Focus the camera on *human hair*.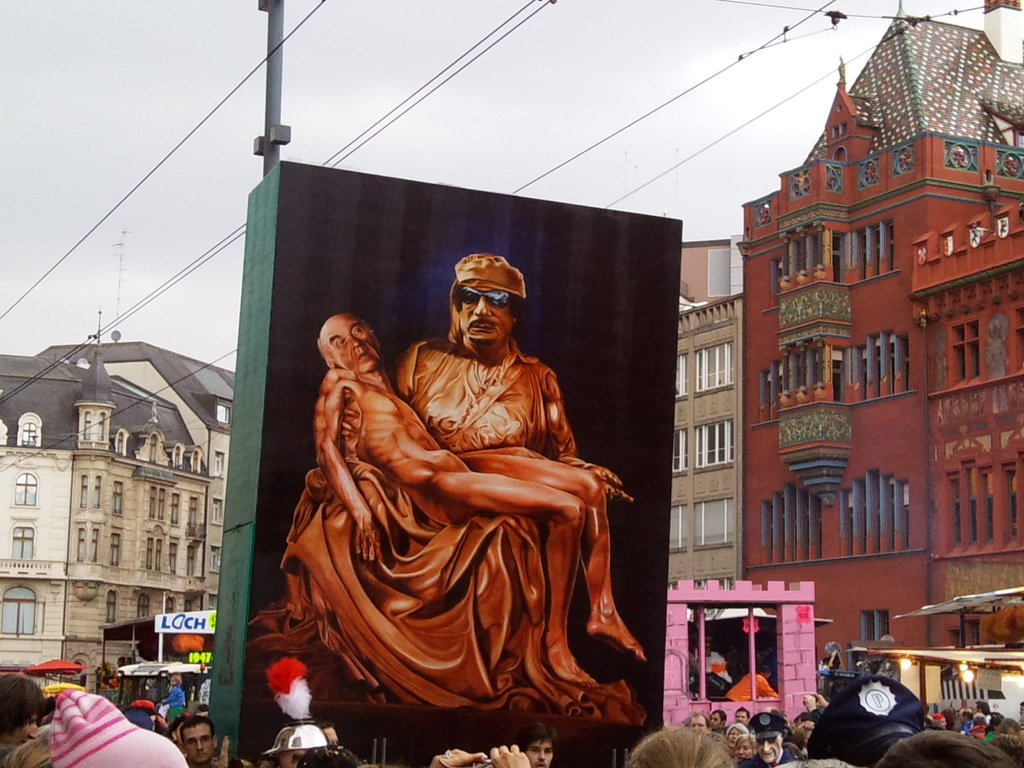
Focus region: BBox(975, 701, 989, 714).
